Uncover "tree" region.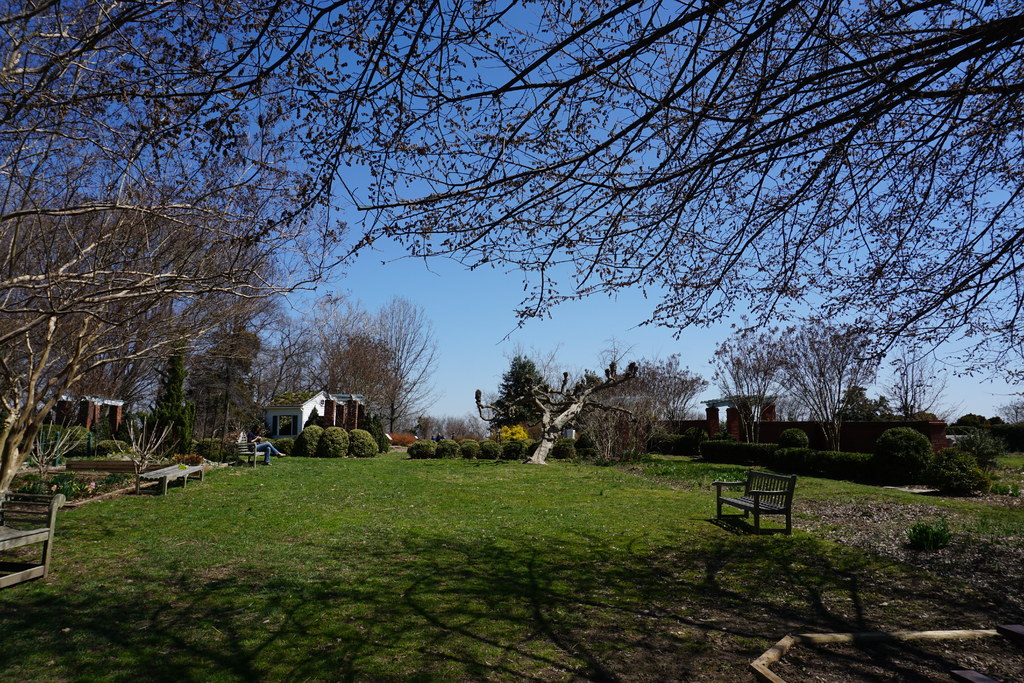
Uncovered: bbox=[993, 424, 1023, 451].
